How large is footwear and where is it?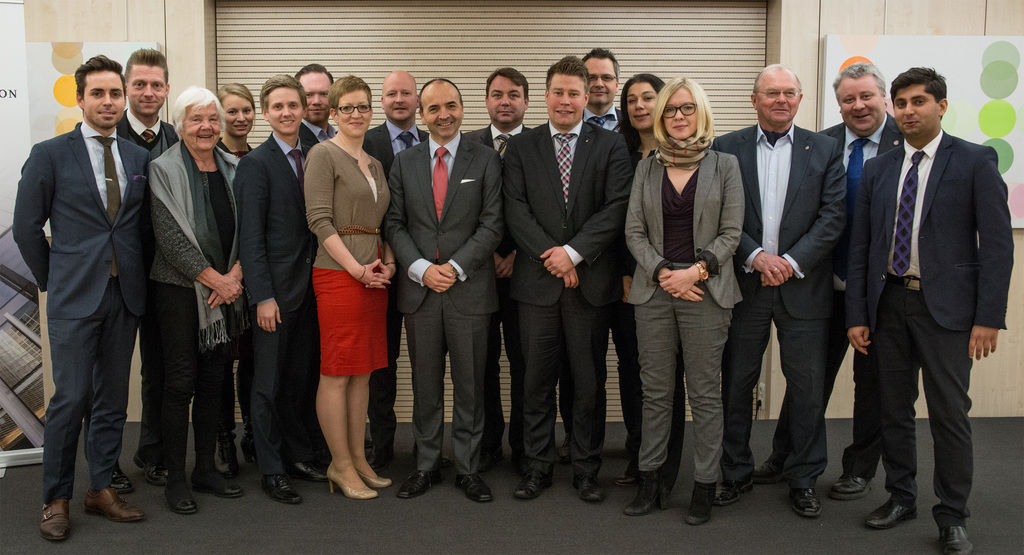
Bounding box: <bbox>787, 488, 825, 517</bbox>.
